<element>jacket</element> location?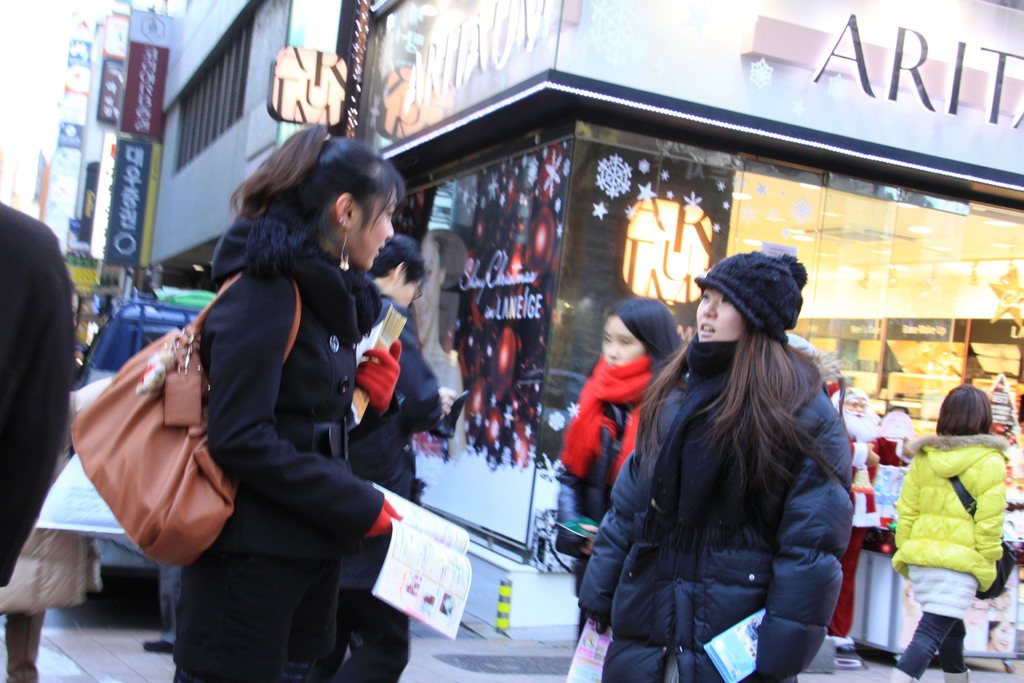
left=891, top=433, right=1011, bottom=591
